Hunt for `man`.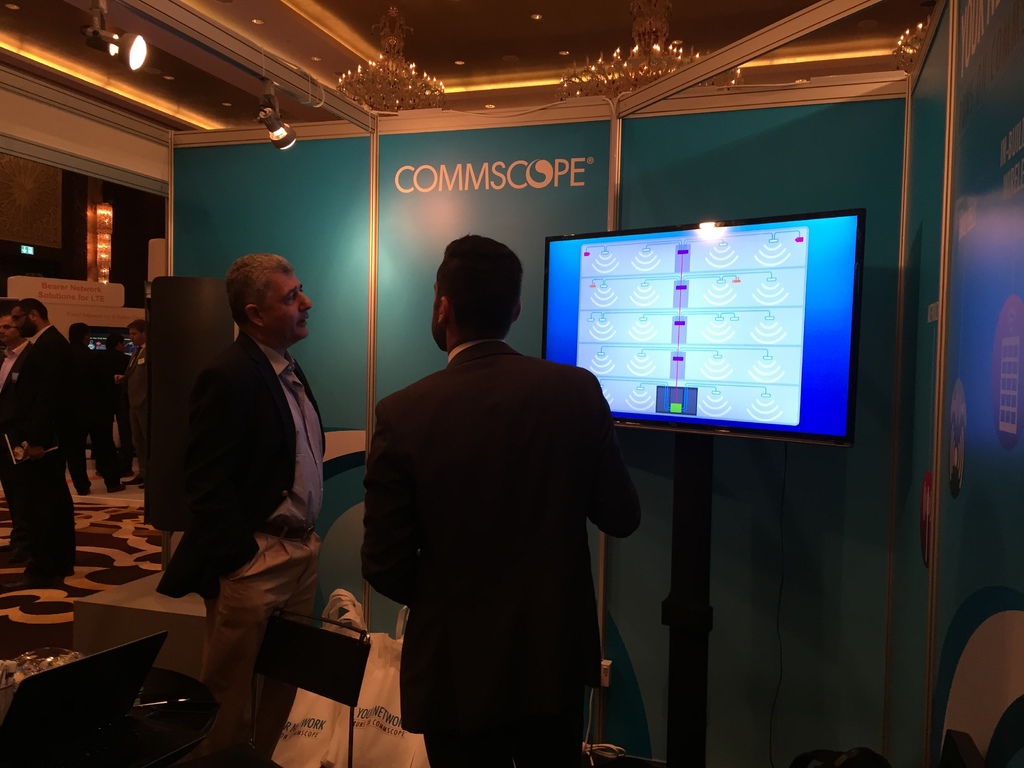
Hunted down at {"x1": 0, "y1": 292, "x2": 84, "y2": 580}.
